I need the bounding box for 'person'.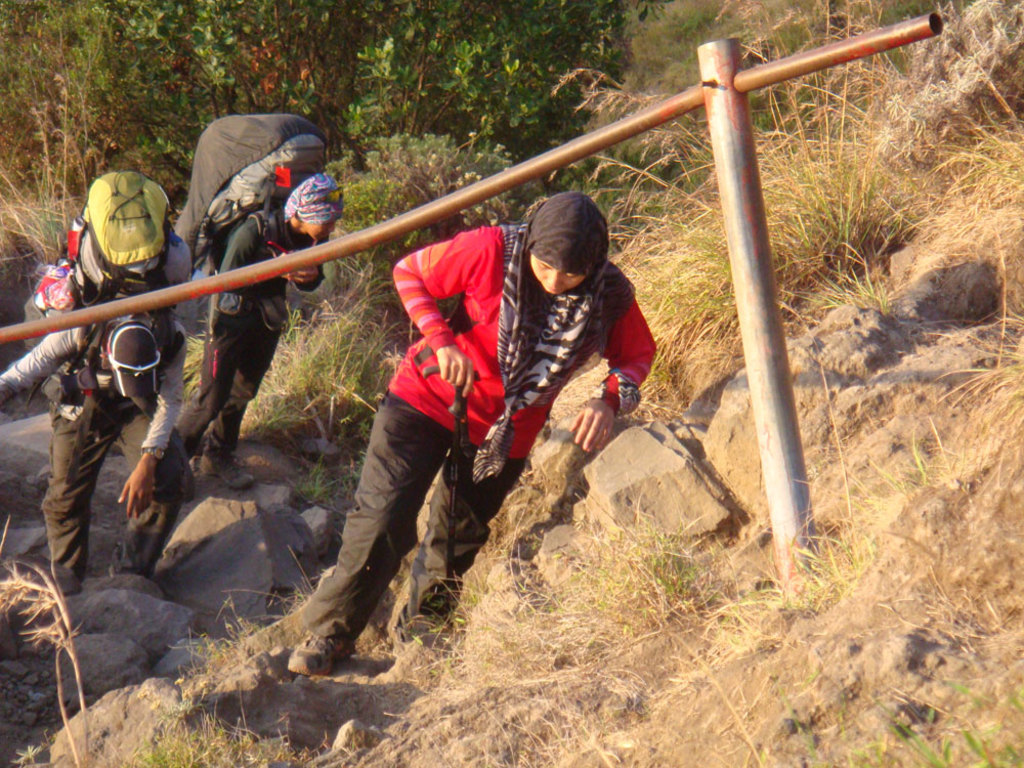
Here it is: (0, 283, 181, 605).
